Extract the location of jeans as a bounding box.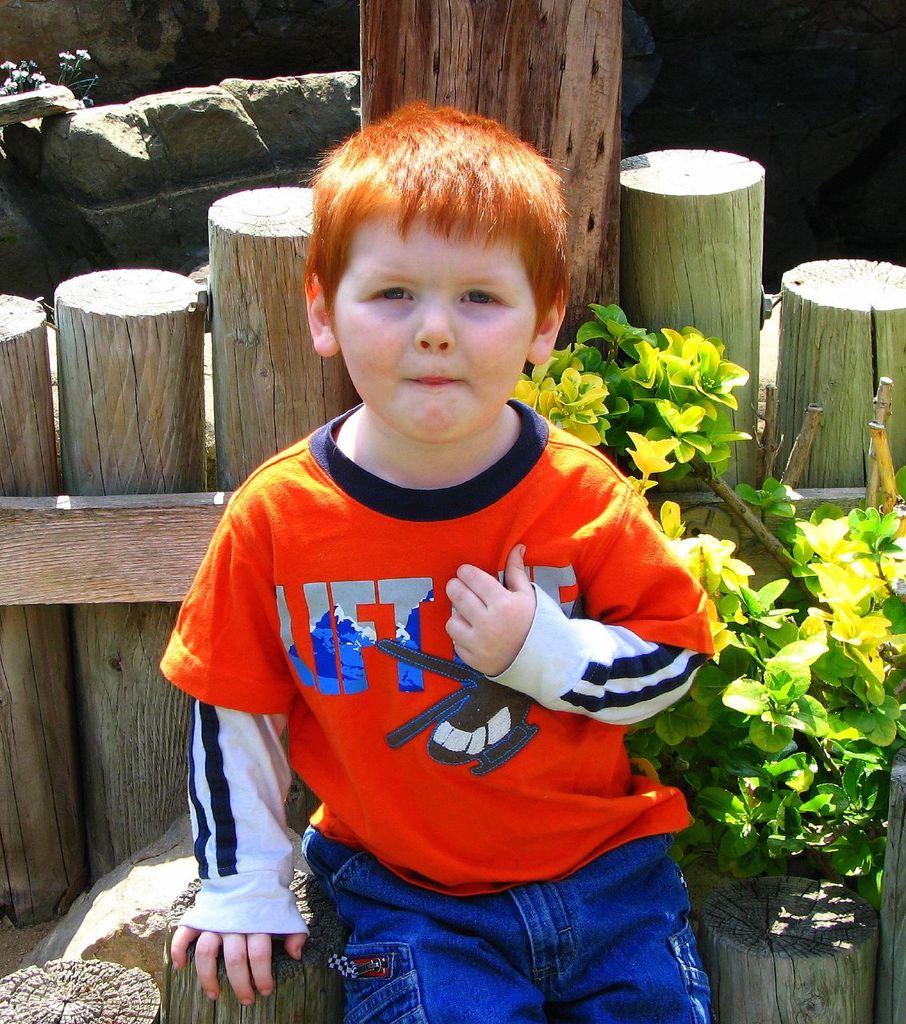
box(311, 812, 723, 1023).
